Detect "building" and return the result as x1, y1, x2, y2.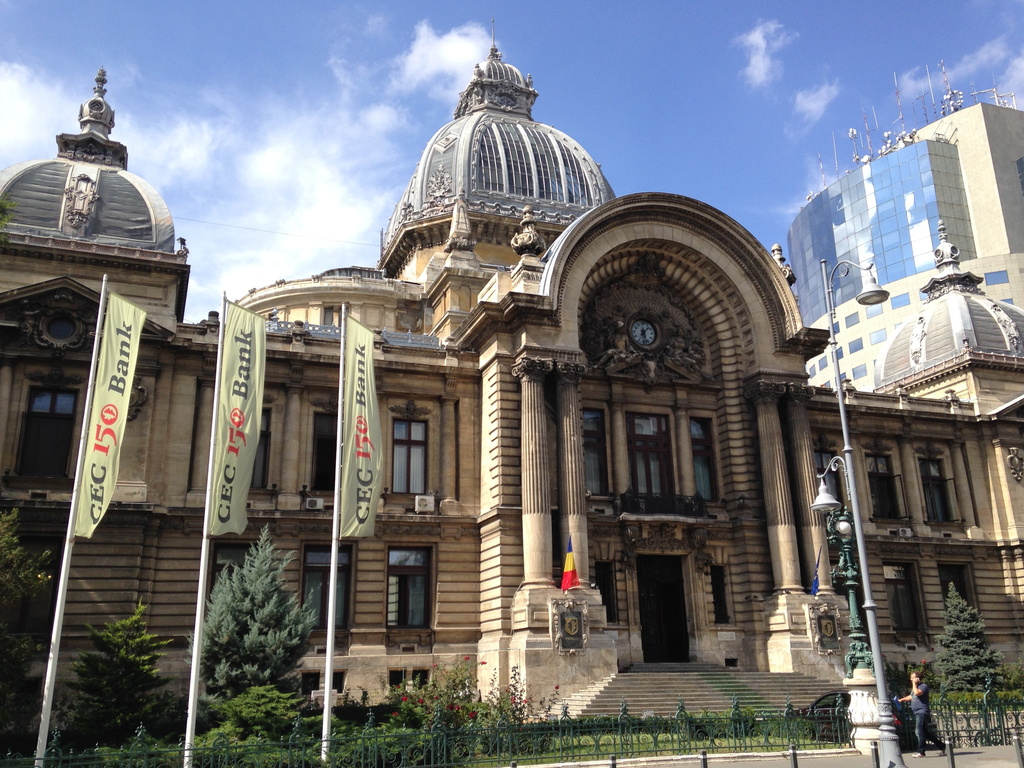
0, 32, 1023, 767.
